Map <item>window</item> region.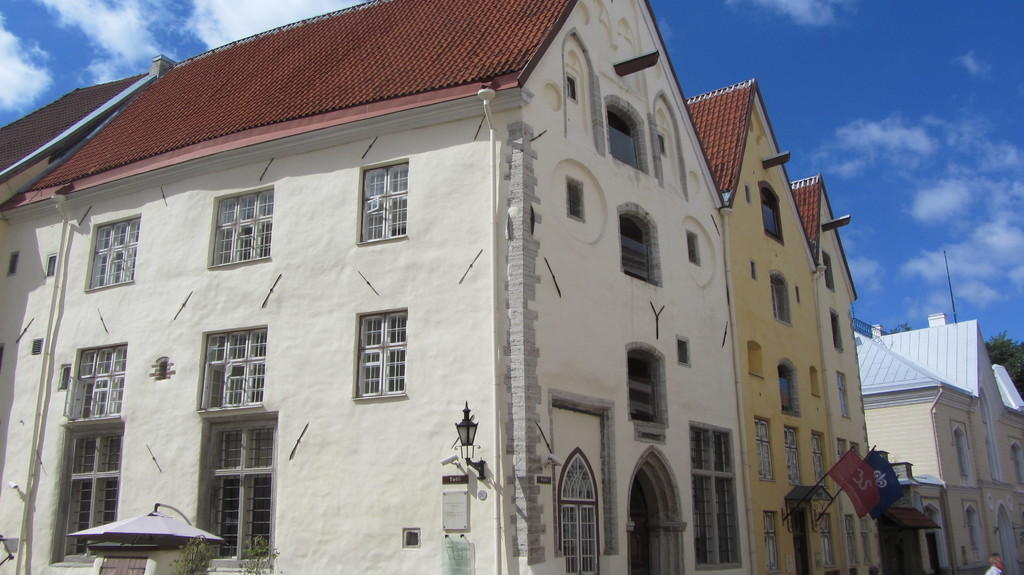
Mapped to <box>559,455,600,574</box>.
